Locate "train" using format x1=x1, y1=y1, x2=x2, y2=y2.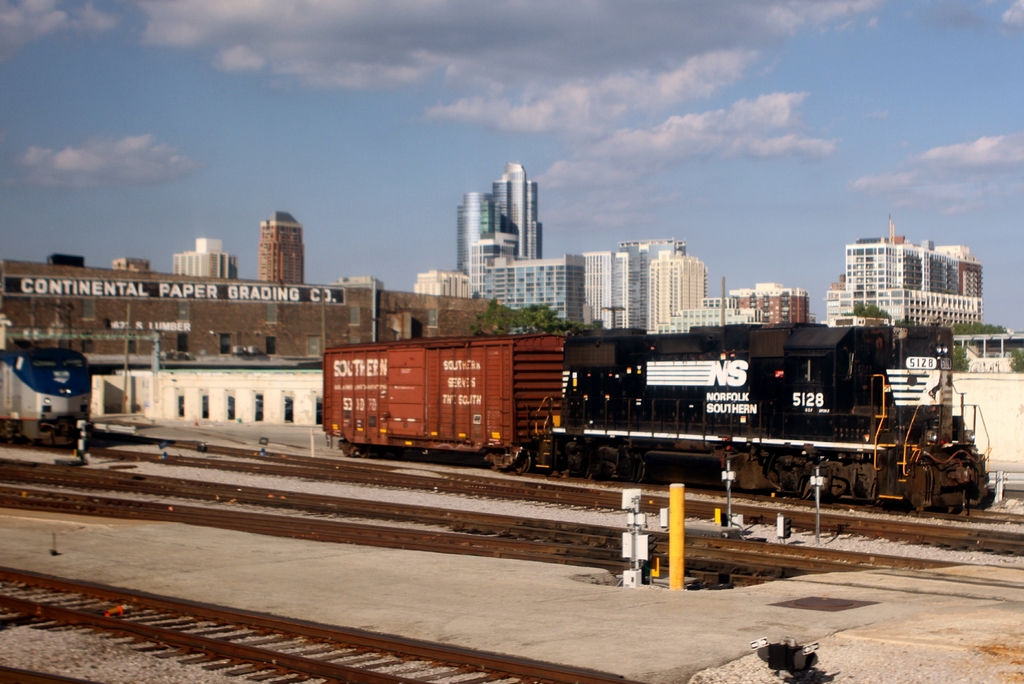
x1=321, y1=319, x2=998, y2=512.
